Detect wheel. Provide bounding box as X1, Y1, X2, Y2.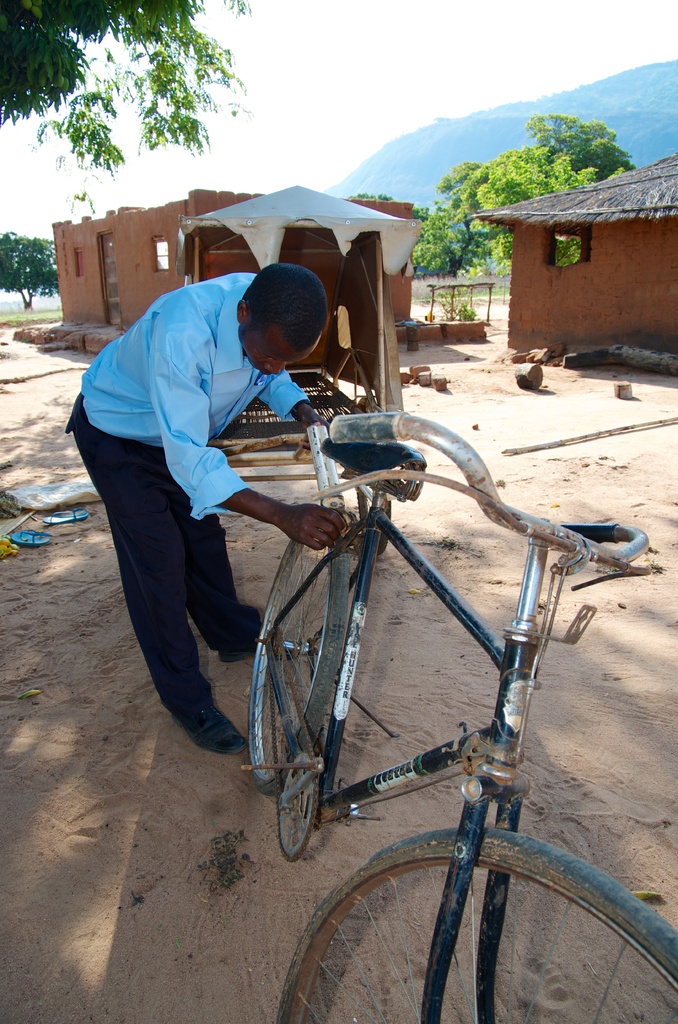
275, 753, 314, 835.
